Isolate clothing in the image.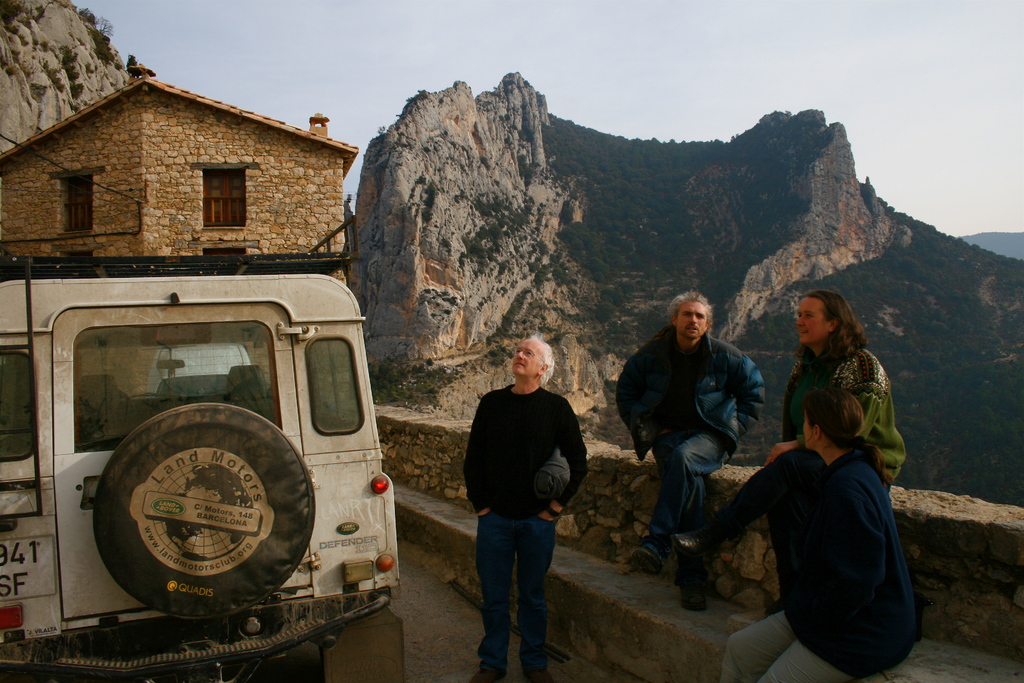
Isolated region: bbox=(467, 383, 593, 672).
